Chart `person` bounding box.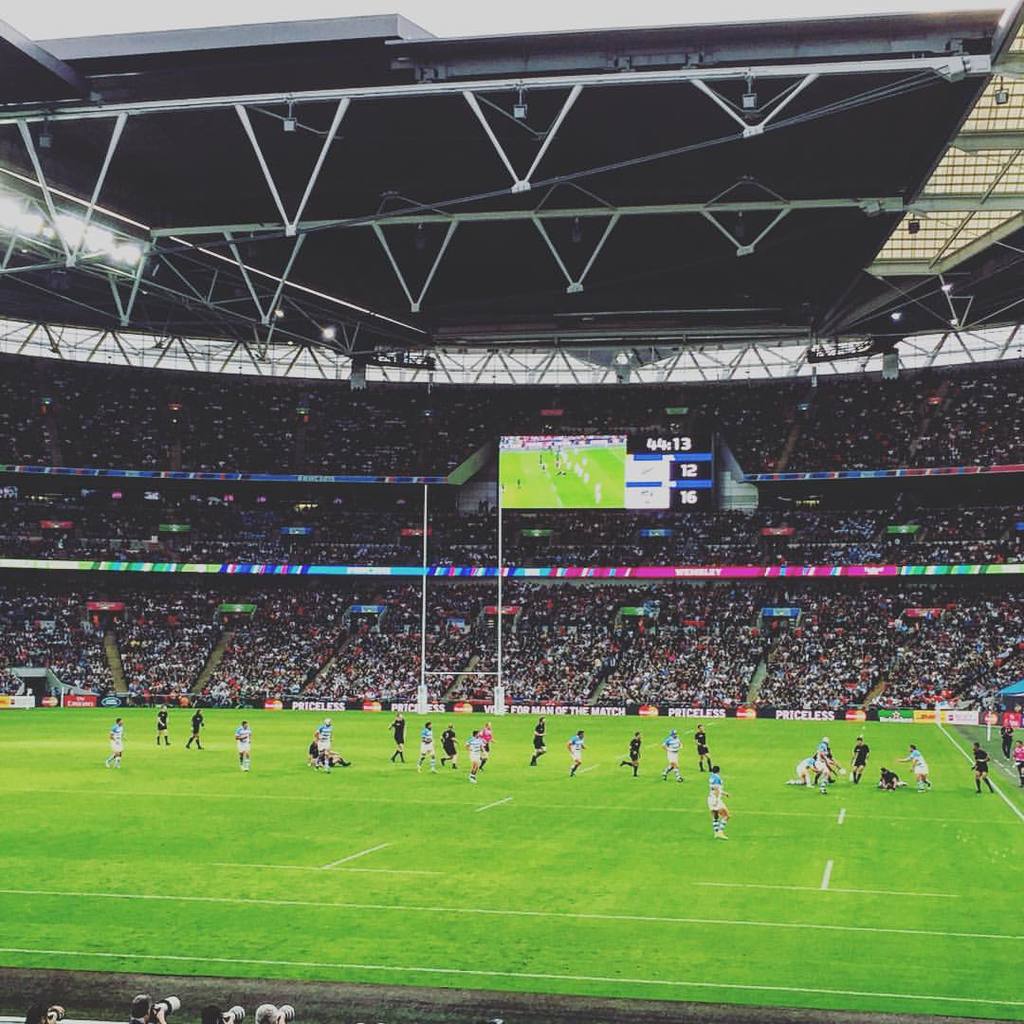
Charted: bbox=[479, 721, 494, 749].
